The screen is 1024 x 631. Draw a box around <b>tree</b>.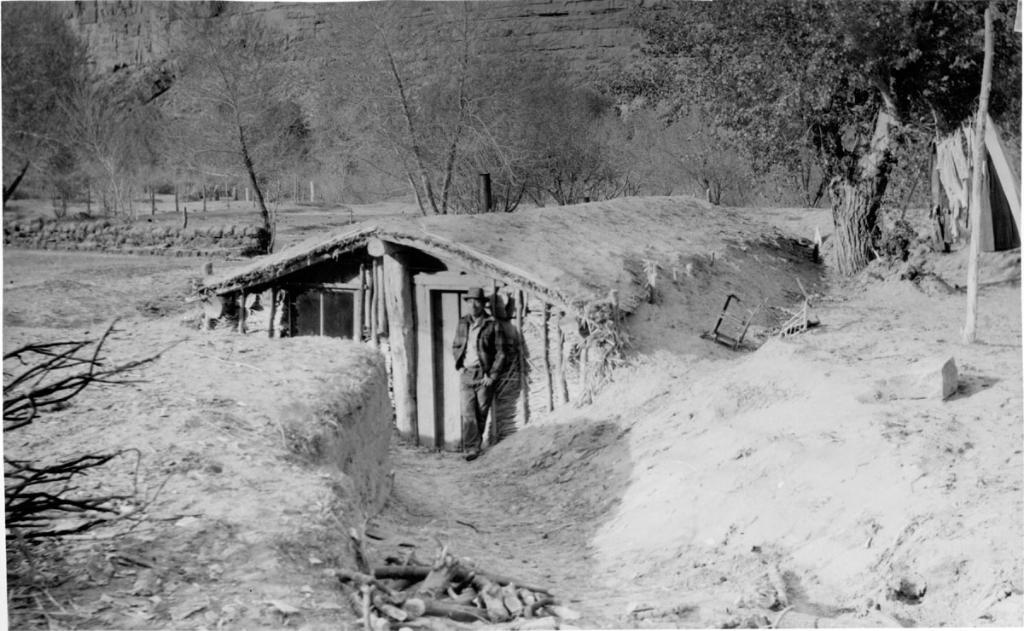
select_region(0, 0, 90, 217).
